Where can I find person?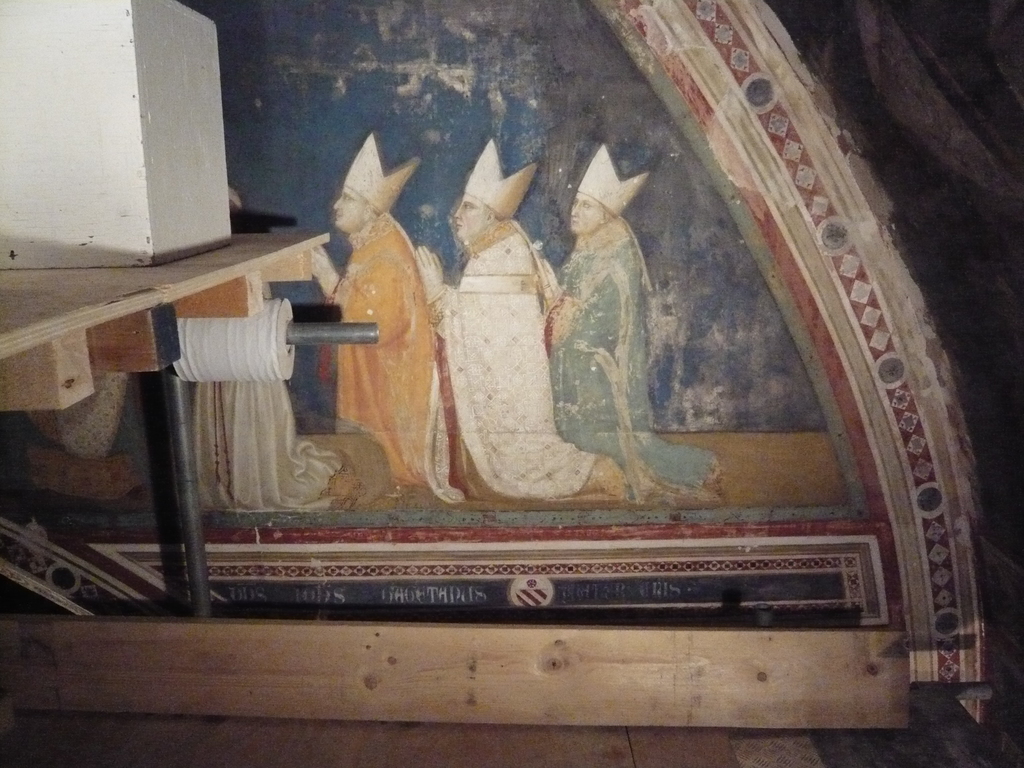
You can find it at x1=298, y1=129, x2=474, y2=516.
